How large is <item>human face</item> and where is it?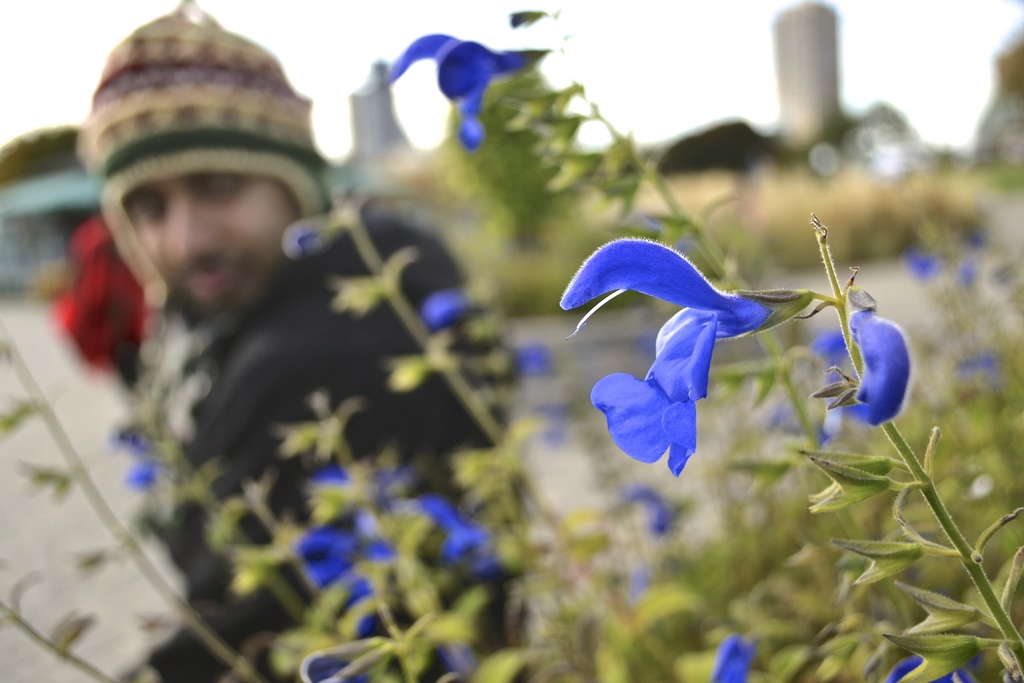
Bounding box: 118,181,308,333.
